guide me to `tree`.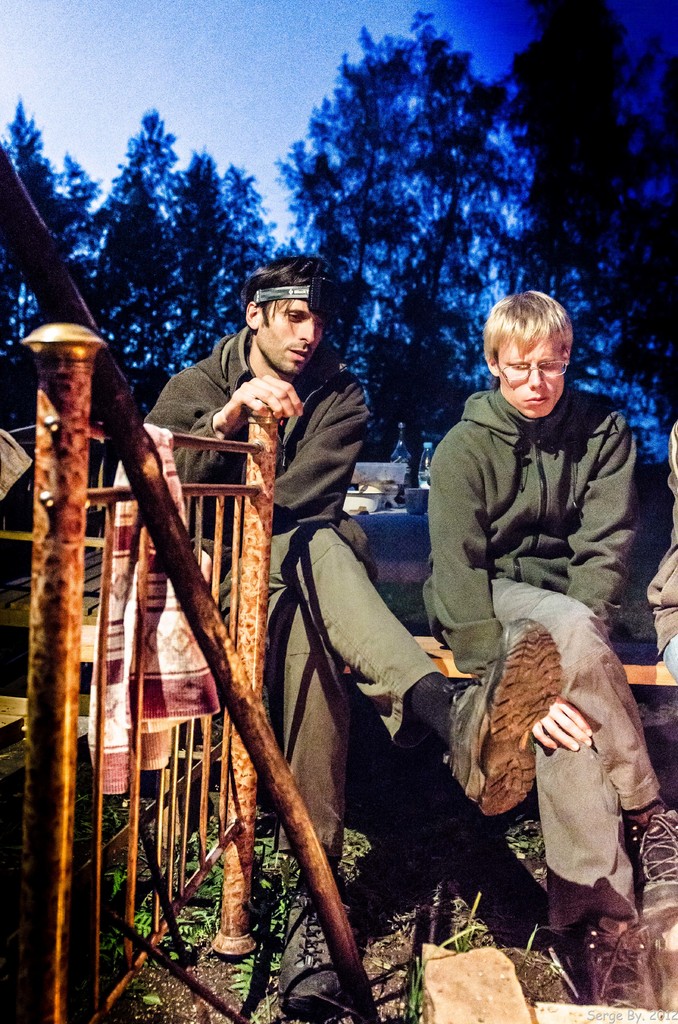
Guidance: 0,101,278,409.
